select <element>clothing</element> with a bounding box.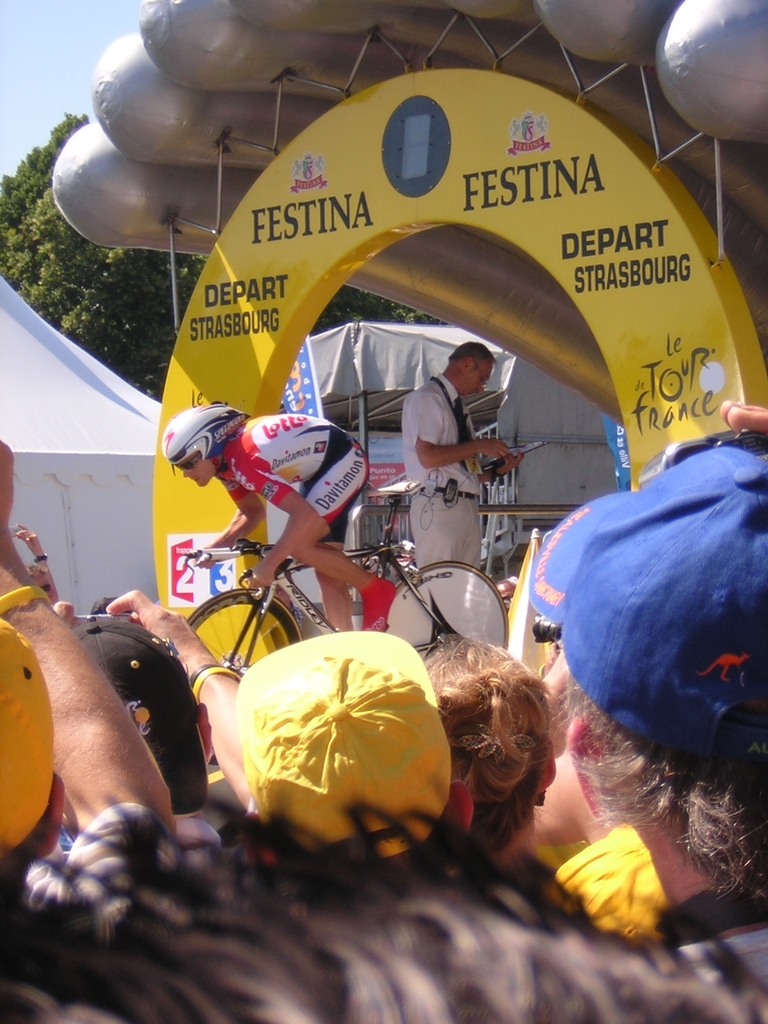
x1=557, y1=822, x2=677, y2=938.
